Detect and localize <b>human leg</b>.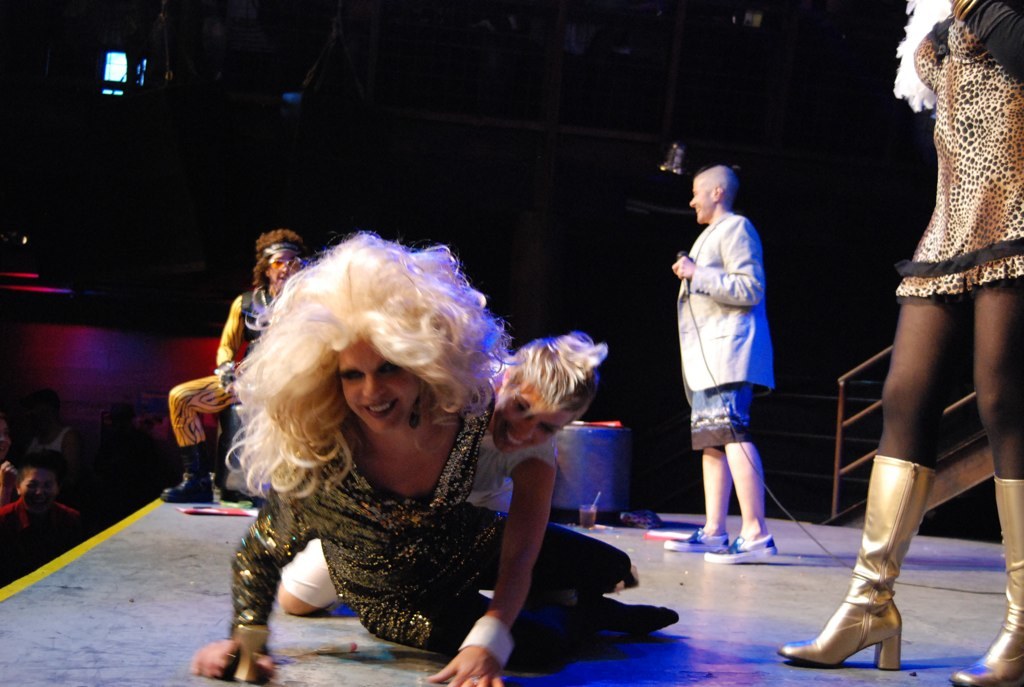
Localized at bbox=(807, 220, 972, 686).
